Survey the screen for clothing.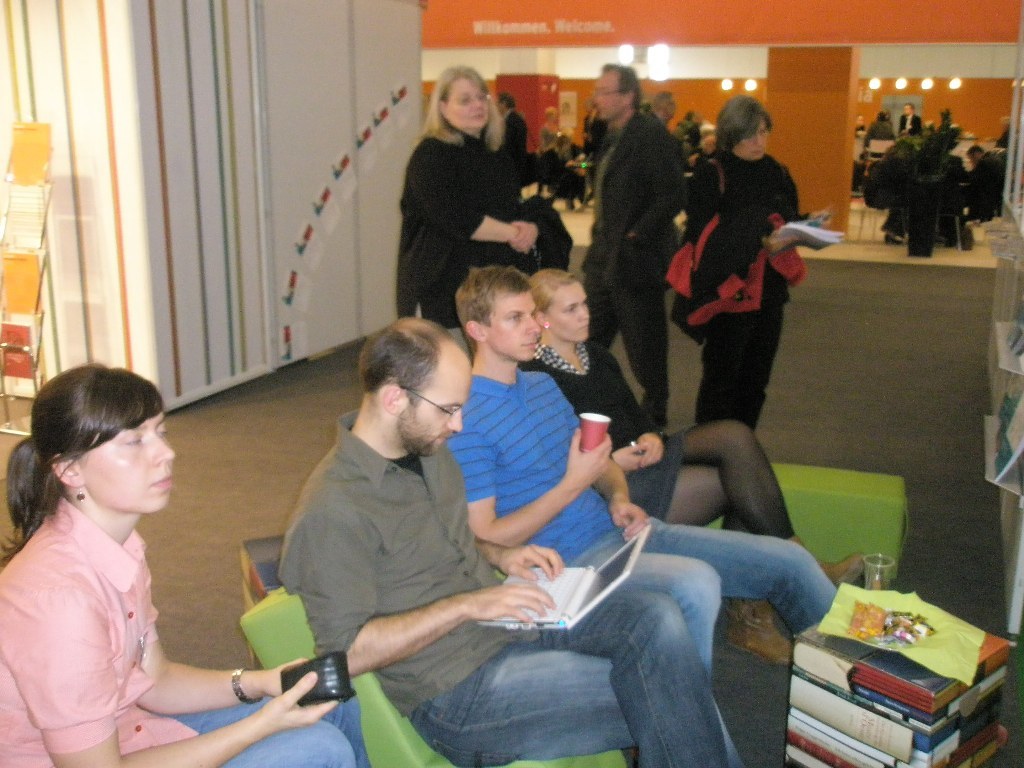
Survey found: {"left": 907, "top": 135, "right": 946, "bottom": 265}.
